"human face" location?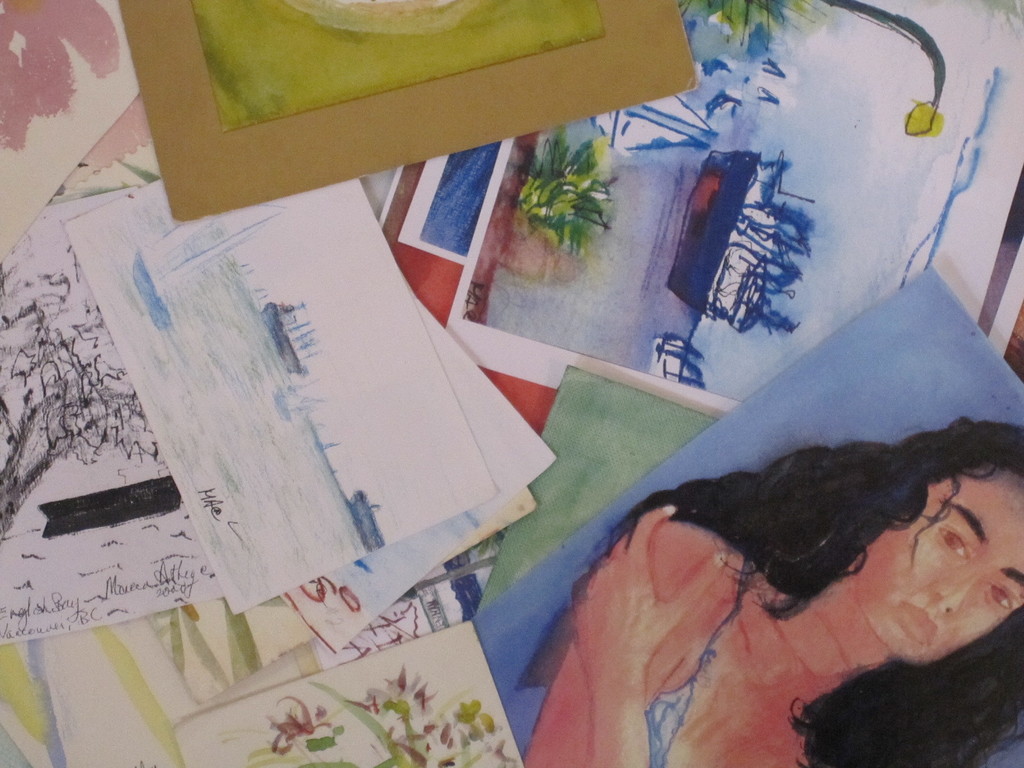
region(863, 461, 1023, 668)
